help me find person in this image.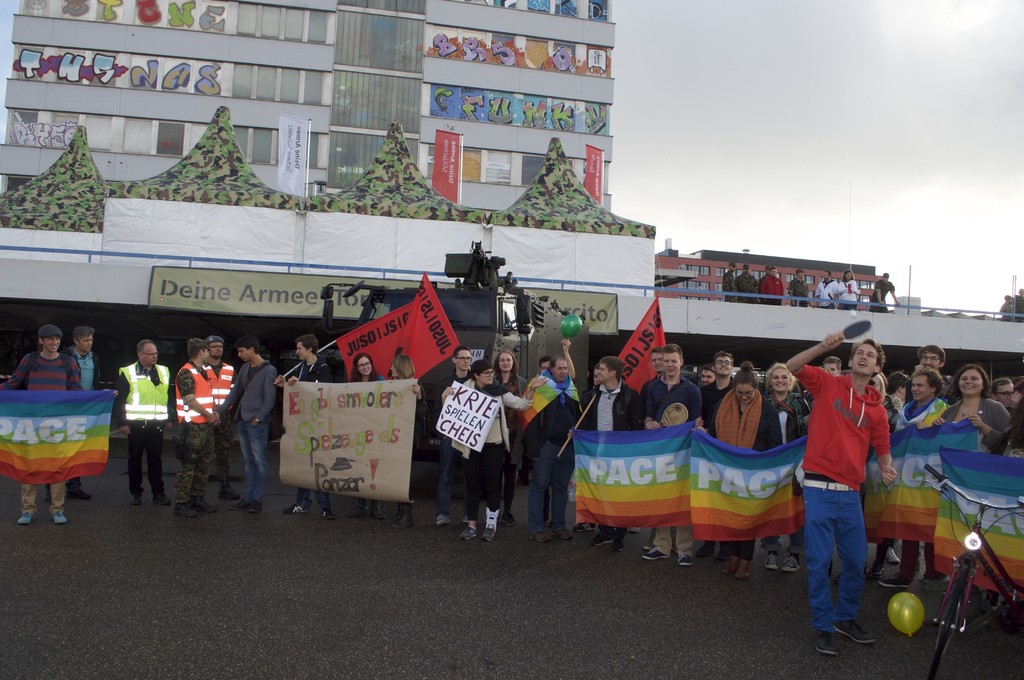
Found it: [381, 350, 422, 526].
